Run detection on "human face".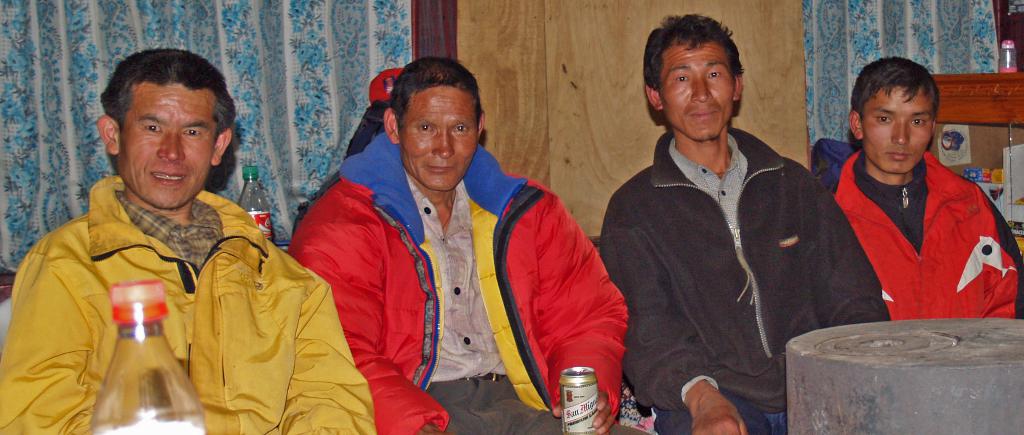
Result: pyautogui.locateOnScreen(120, 83, 220, 206).
